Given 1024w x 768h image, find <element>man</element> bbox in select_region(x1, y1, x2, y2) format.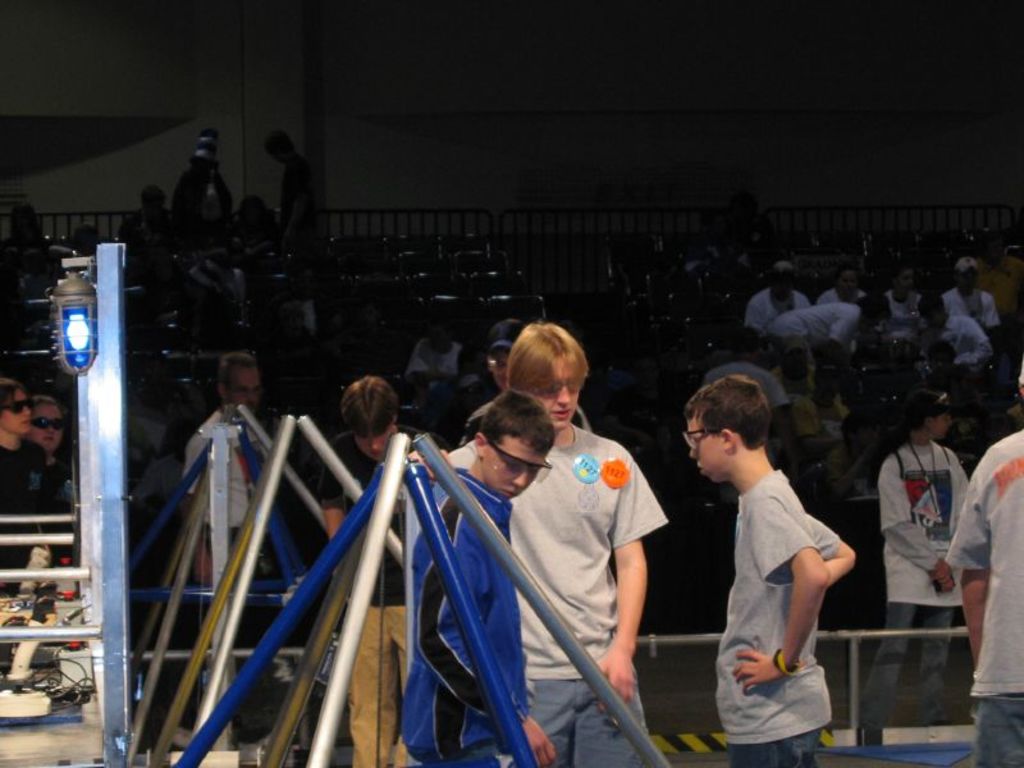
select_region(909, 305, 996, 357).
